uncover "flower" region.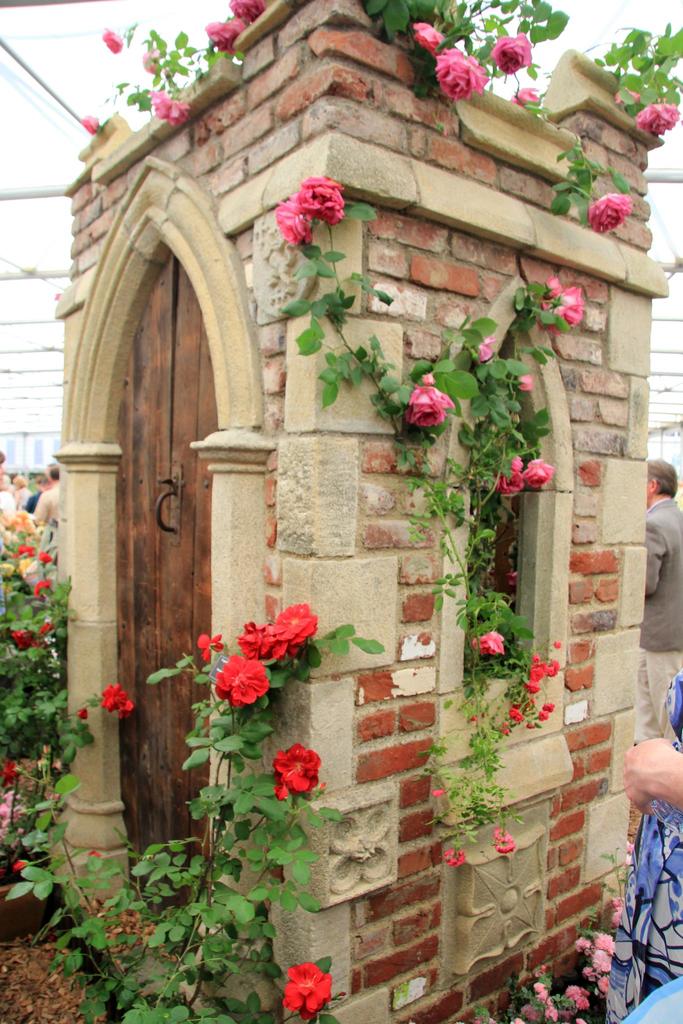
Uncovered: rect(234, 602, 308, 653).
